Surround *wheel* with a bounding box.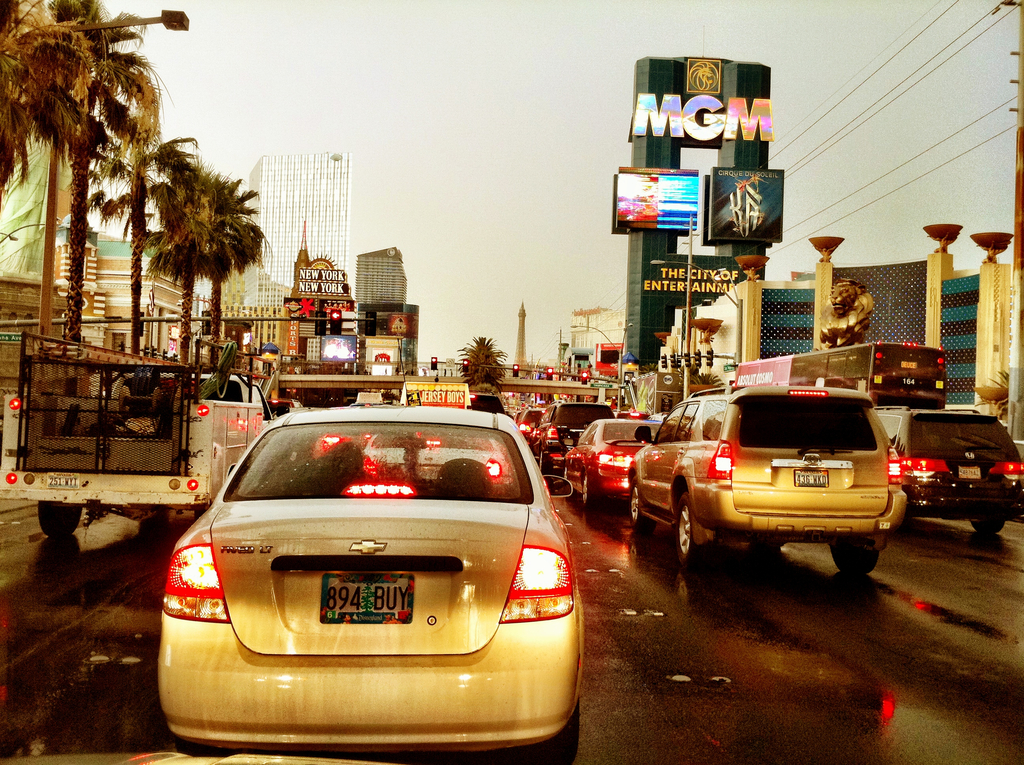
37,499,83,538.
